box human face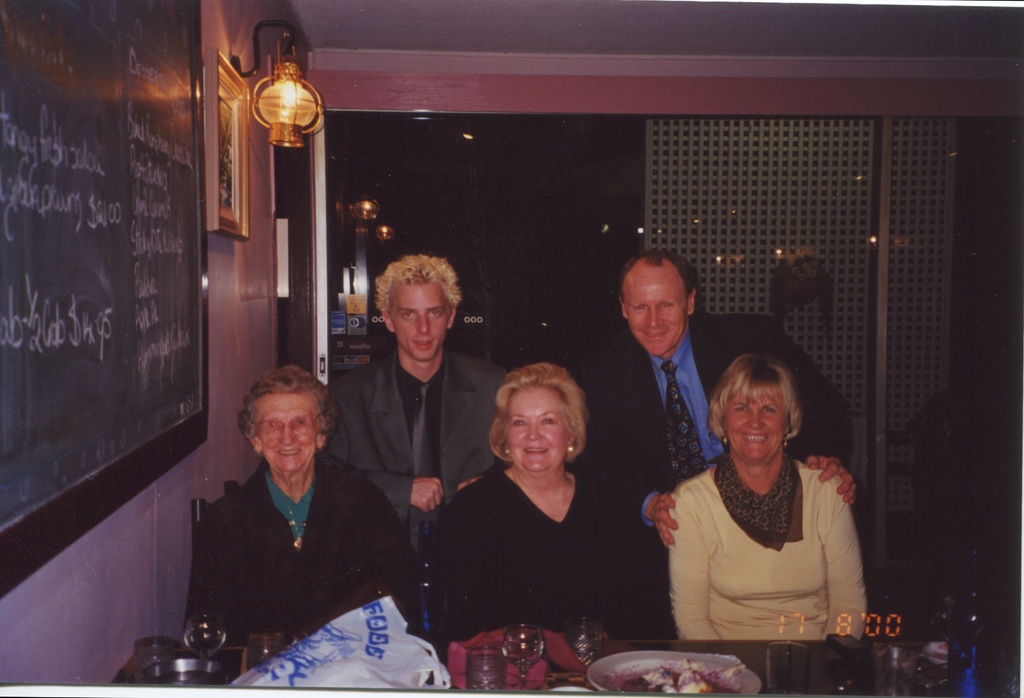
(628,270,682,352)
